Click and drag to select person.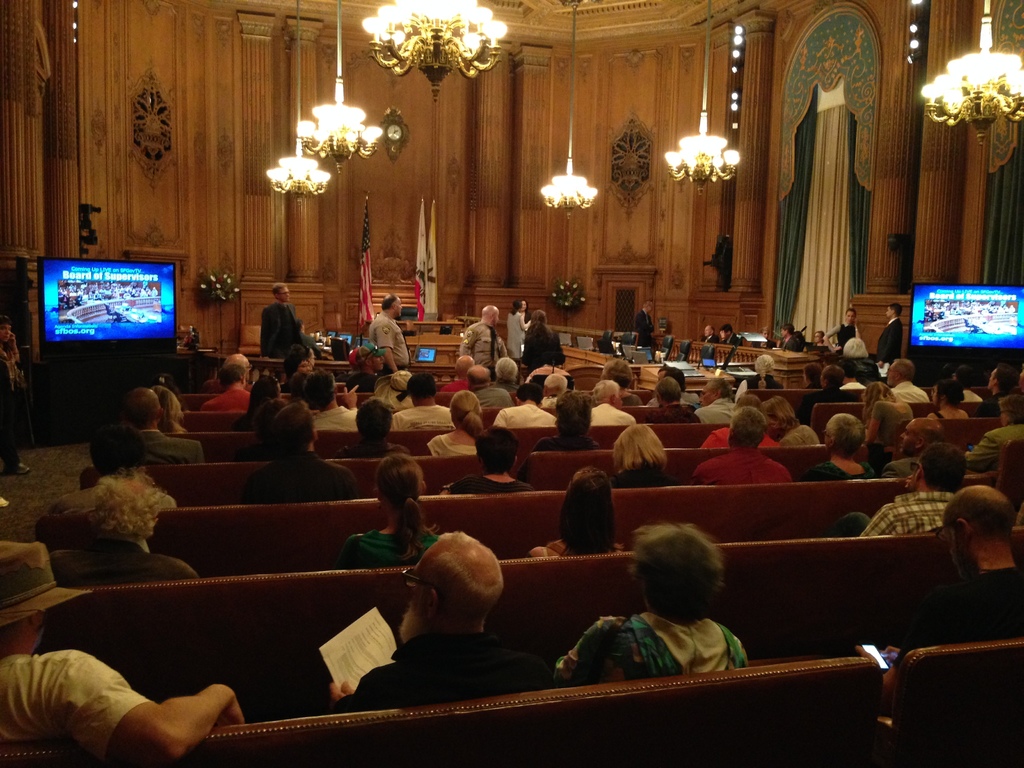
Selection: box(458, 302, 504, 379).
